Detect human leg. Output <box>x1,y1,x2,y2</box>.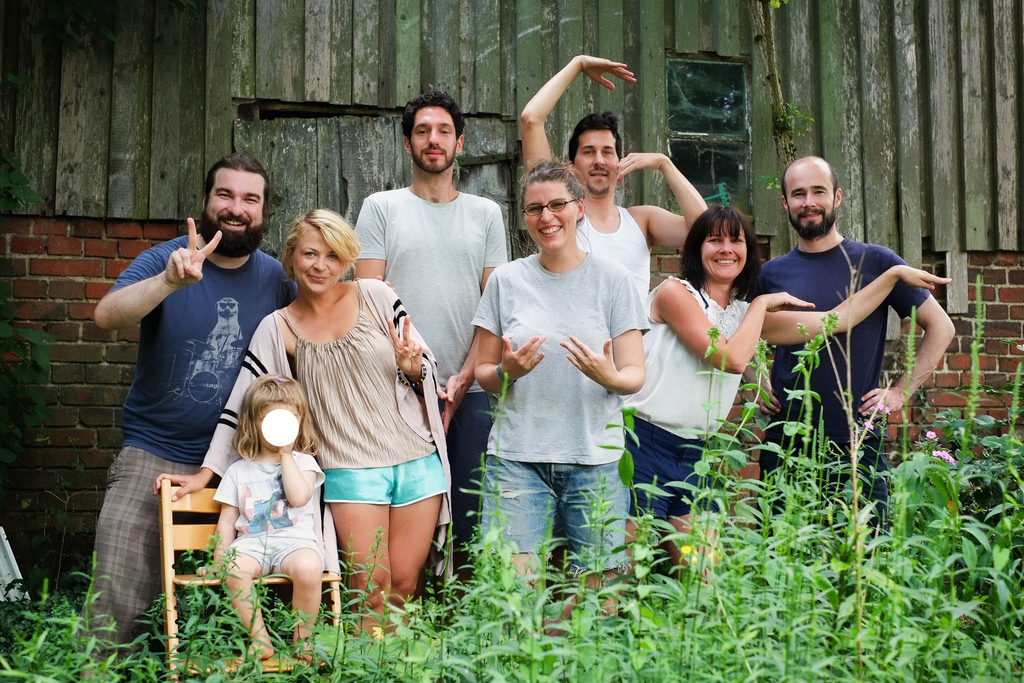
<box>557,468,624,598</box>.
